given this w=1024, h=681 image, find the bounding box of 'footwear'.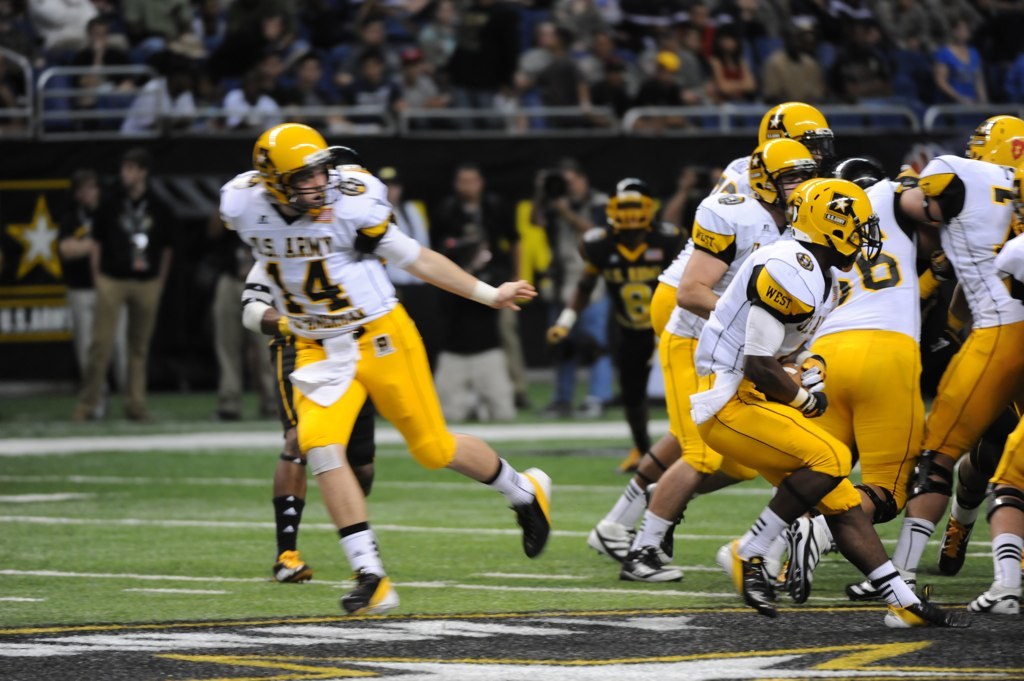
845:577:918:599.
